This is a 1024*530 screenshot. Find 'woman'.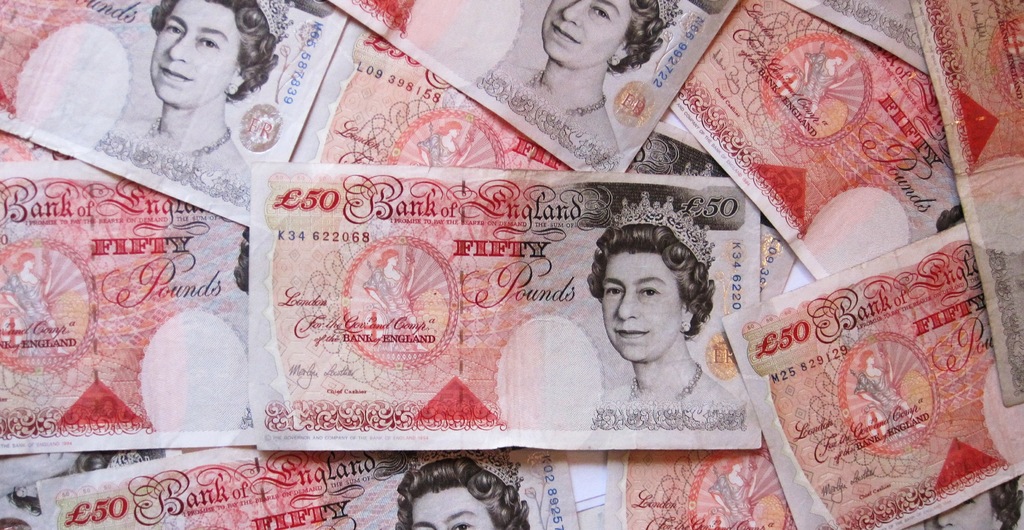
Bounding box: bbox(383, 454, 548, 529).
